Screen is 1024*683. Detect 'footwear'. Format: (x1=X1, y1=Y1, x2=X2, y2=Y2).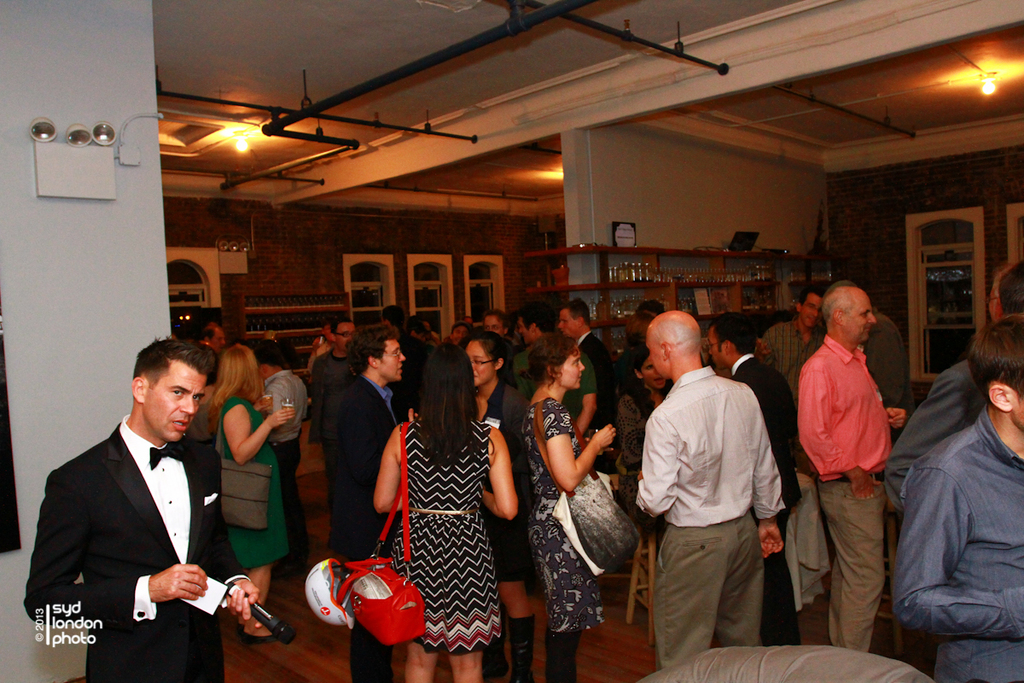
(x1=243, y1=631, x2=275, y2=643).
